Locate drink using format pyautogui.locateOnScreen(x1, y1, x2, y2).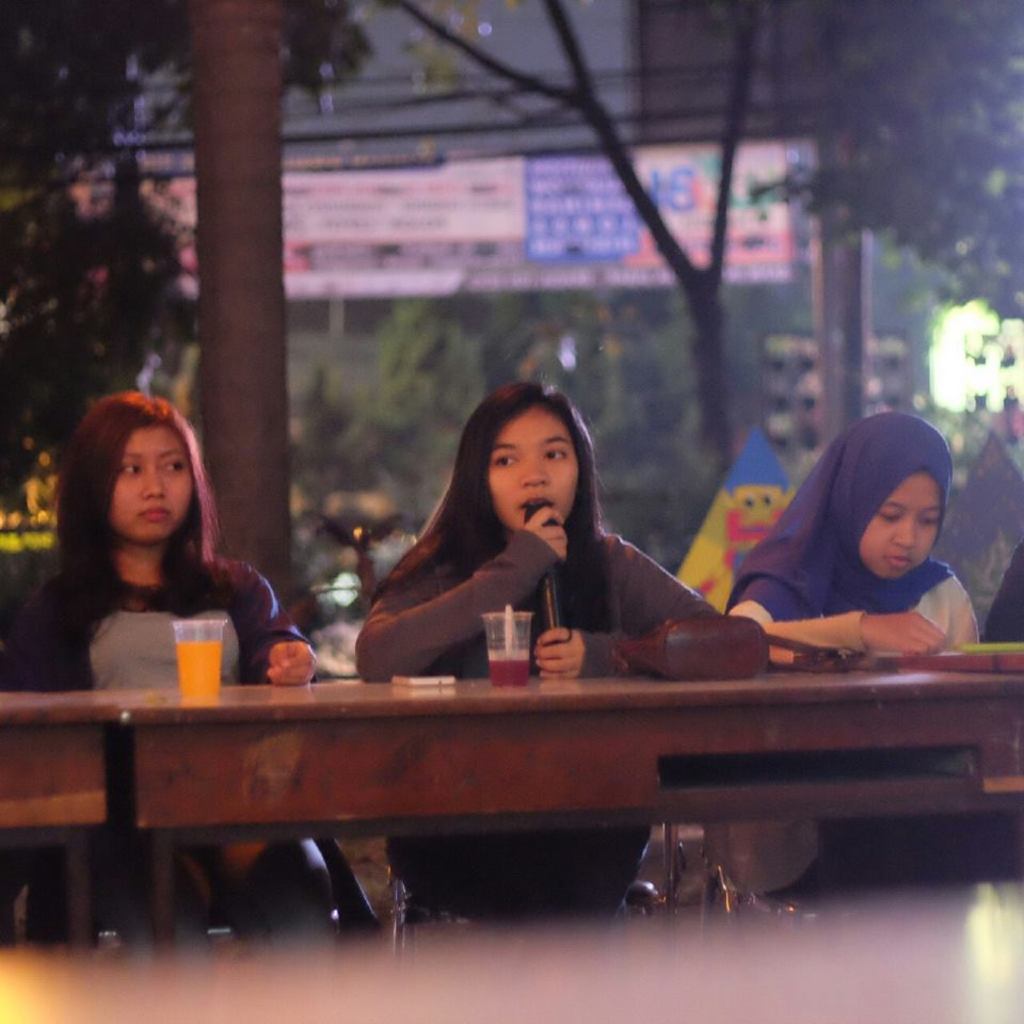
pyautogui.locateOnScreen(486, 655, 532, 683).
